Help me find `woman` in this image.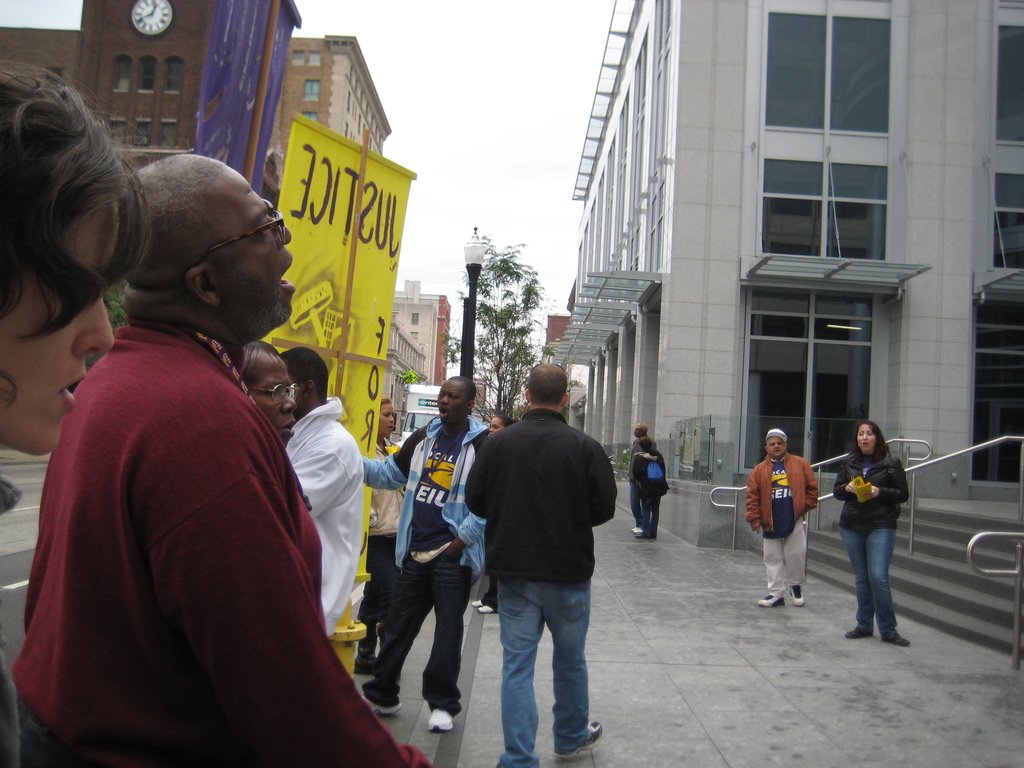
Found it: l=625, t=436, r=667, b=544.
